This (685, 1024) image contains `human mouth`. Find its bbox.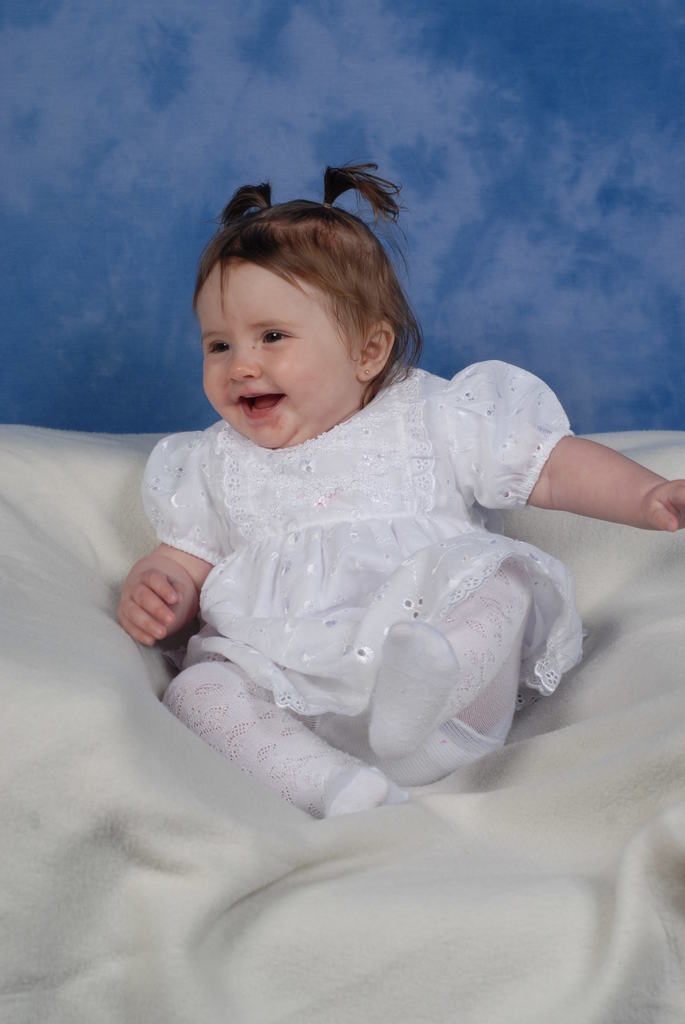
box=[240, 392, 280, 419].
